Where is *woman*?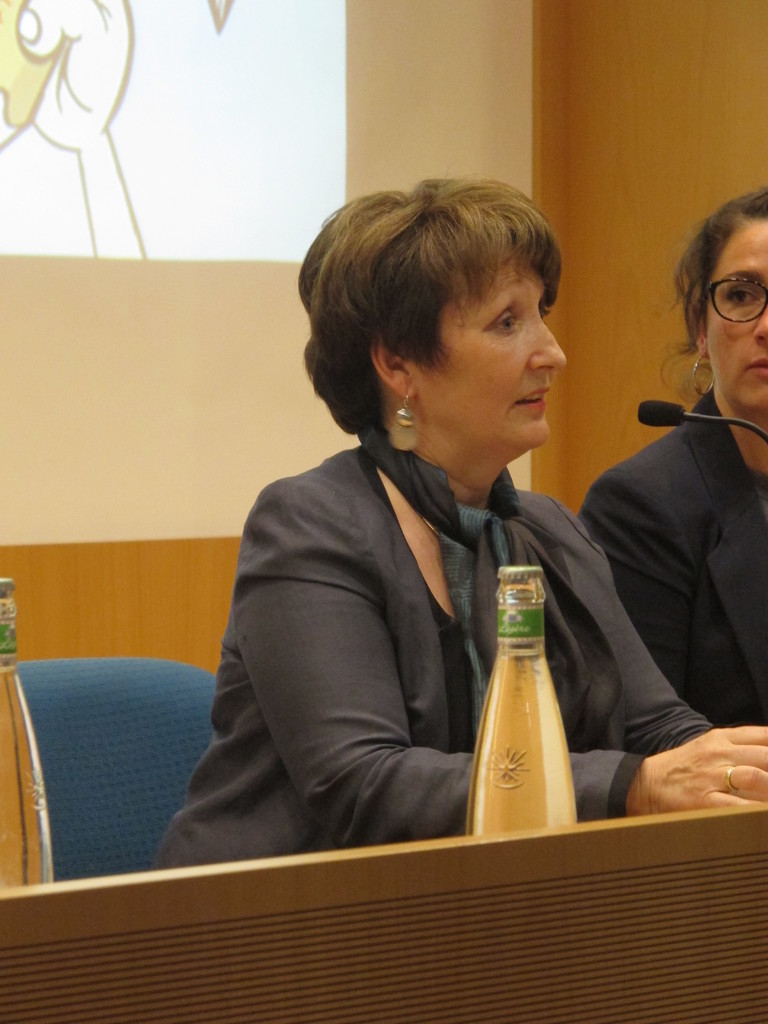
bbox(570, 199, 767, 724).
